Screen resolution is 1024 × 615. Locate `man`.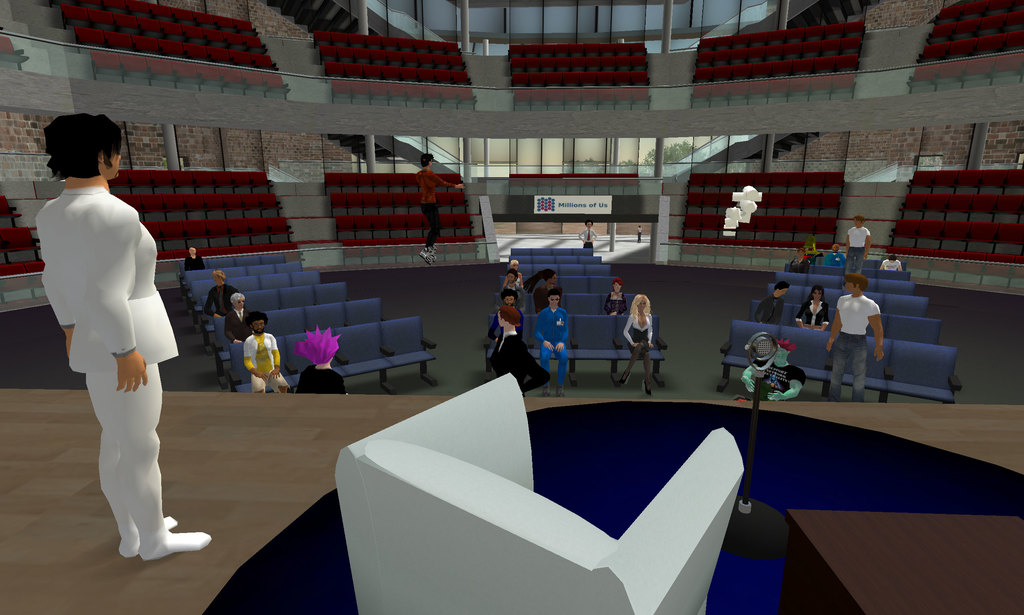
(204,270,240,316).
